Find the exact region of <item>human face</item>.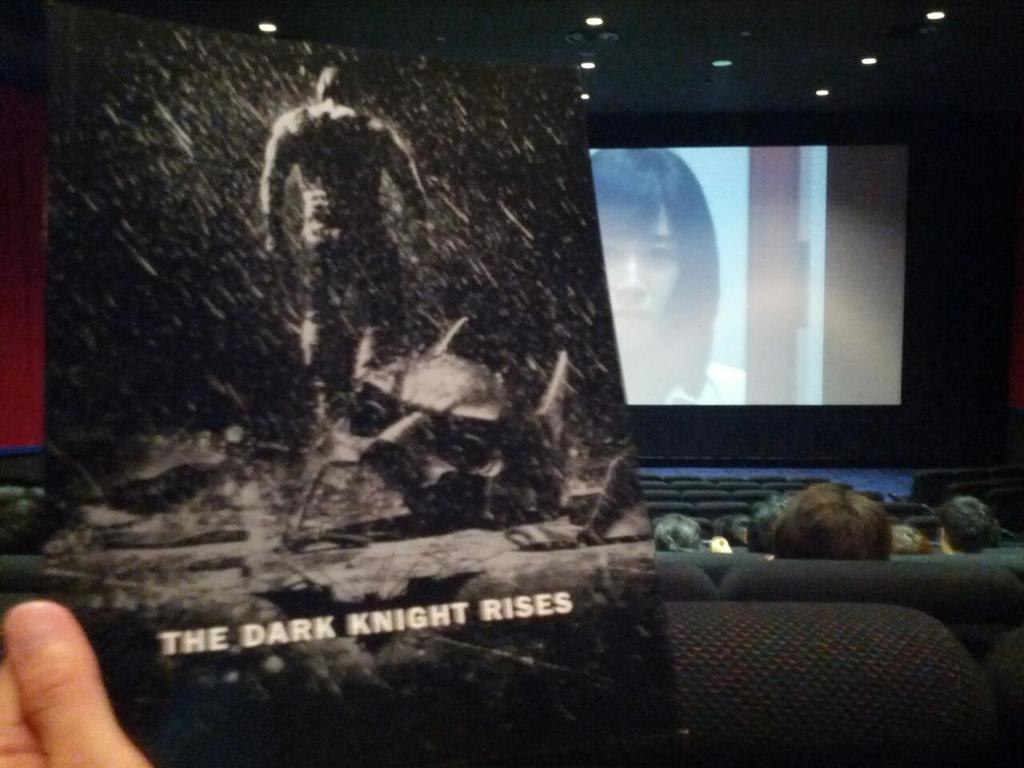
Exact region: (600,204,676,344).
